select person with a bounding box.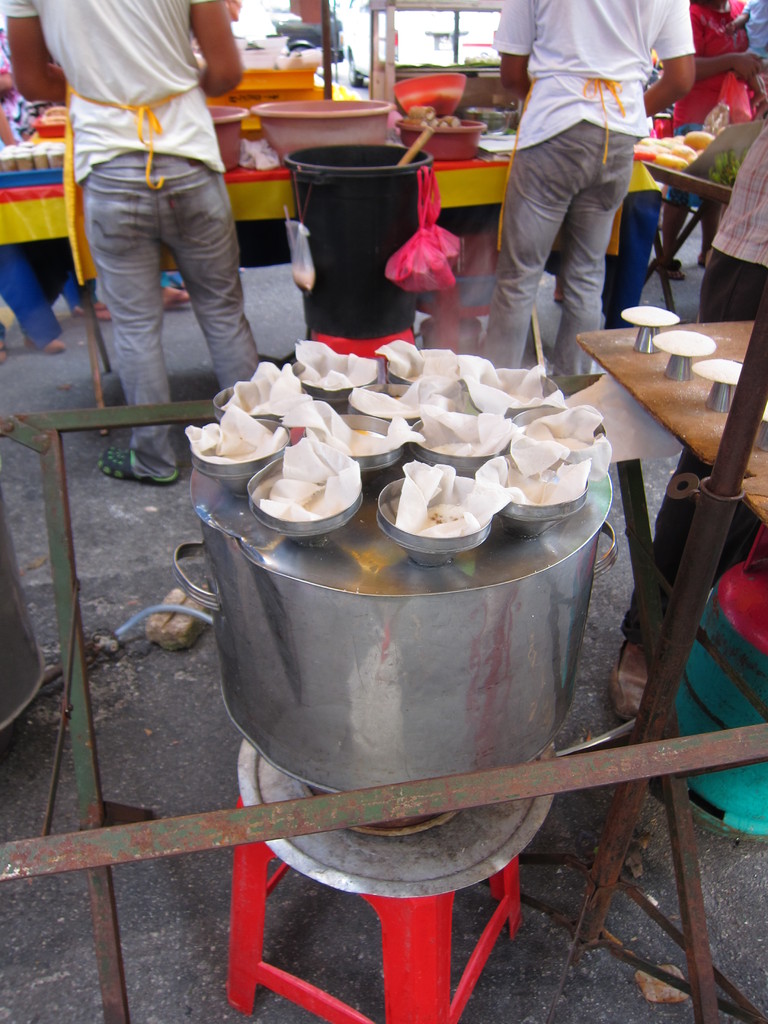
BBox(653, 0, 767, 285).
